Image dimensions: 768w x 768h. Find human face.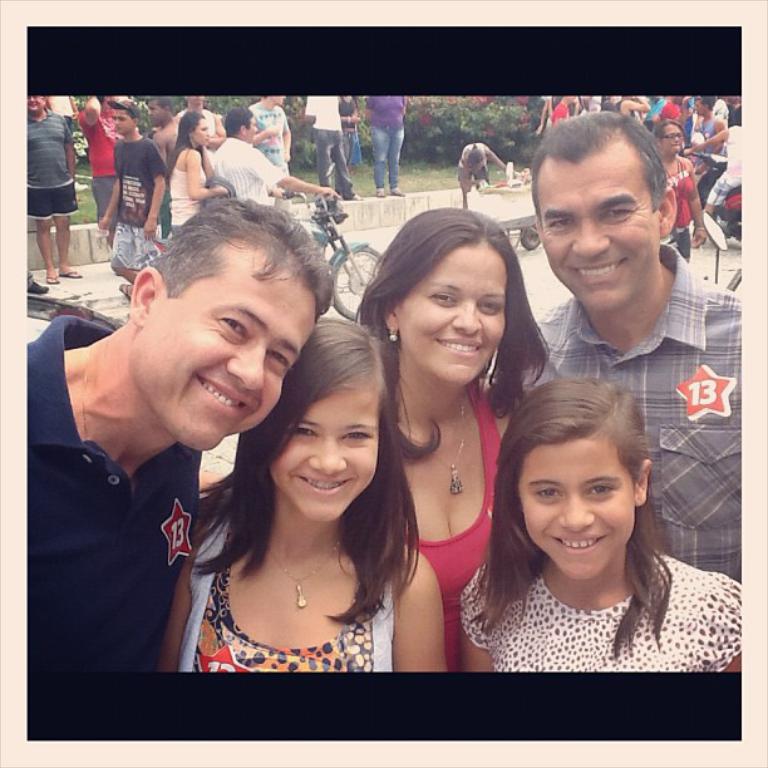
crop(139, 260, 314, 452).
